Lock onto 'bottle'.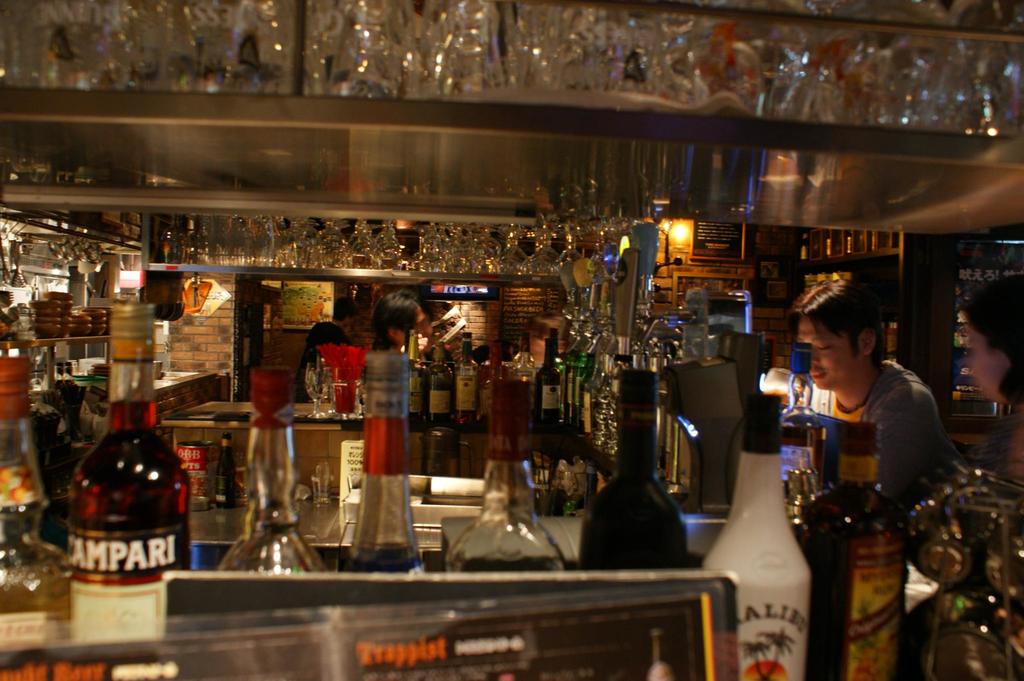
Locked: (x1=61, y1=315, x2=193, y2=636).
